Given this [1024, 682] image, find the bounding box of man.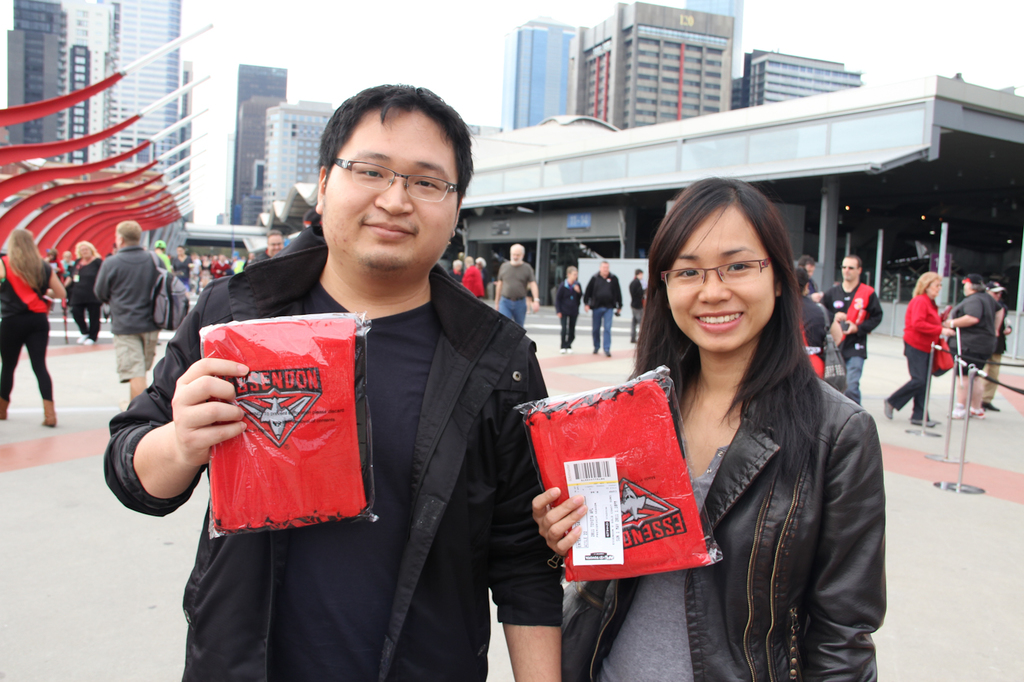
555/267/586/356.
